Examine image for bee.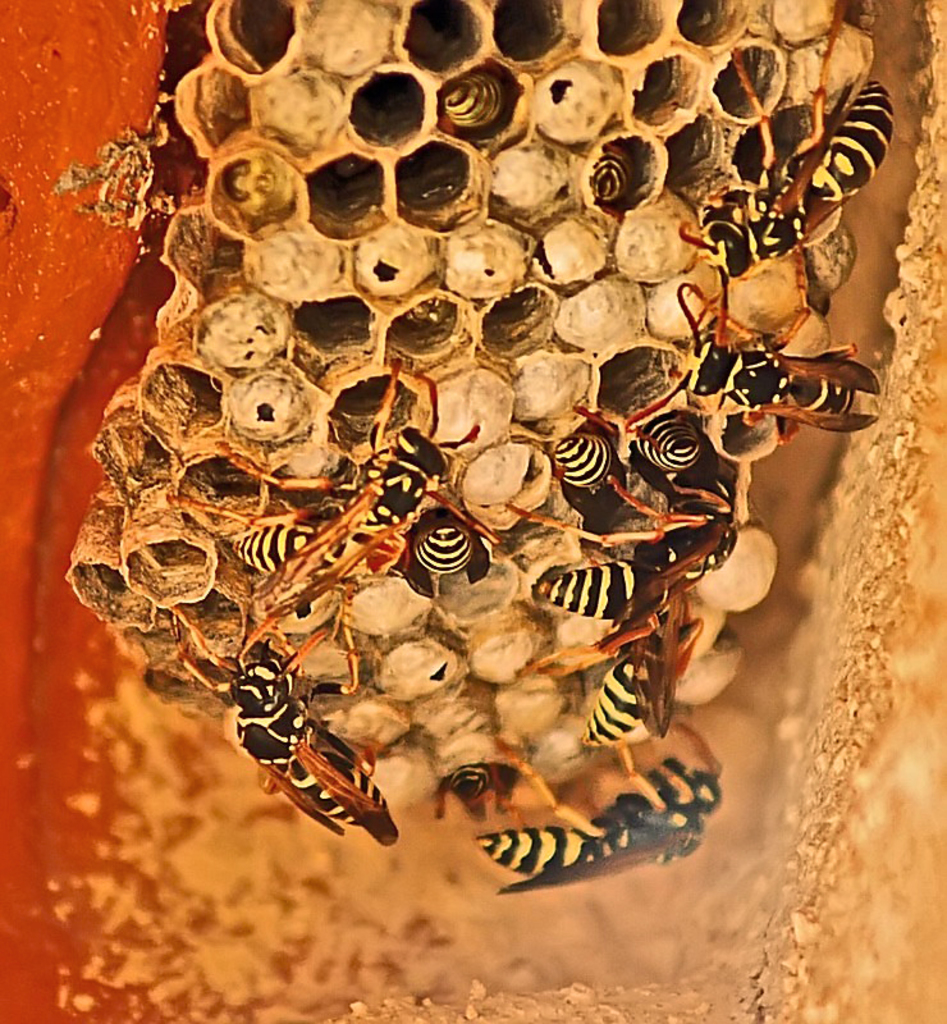
Examination result: box=[427, 741, 731, 893].
